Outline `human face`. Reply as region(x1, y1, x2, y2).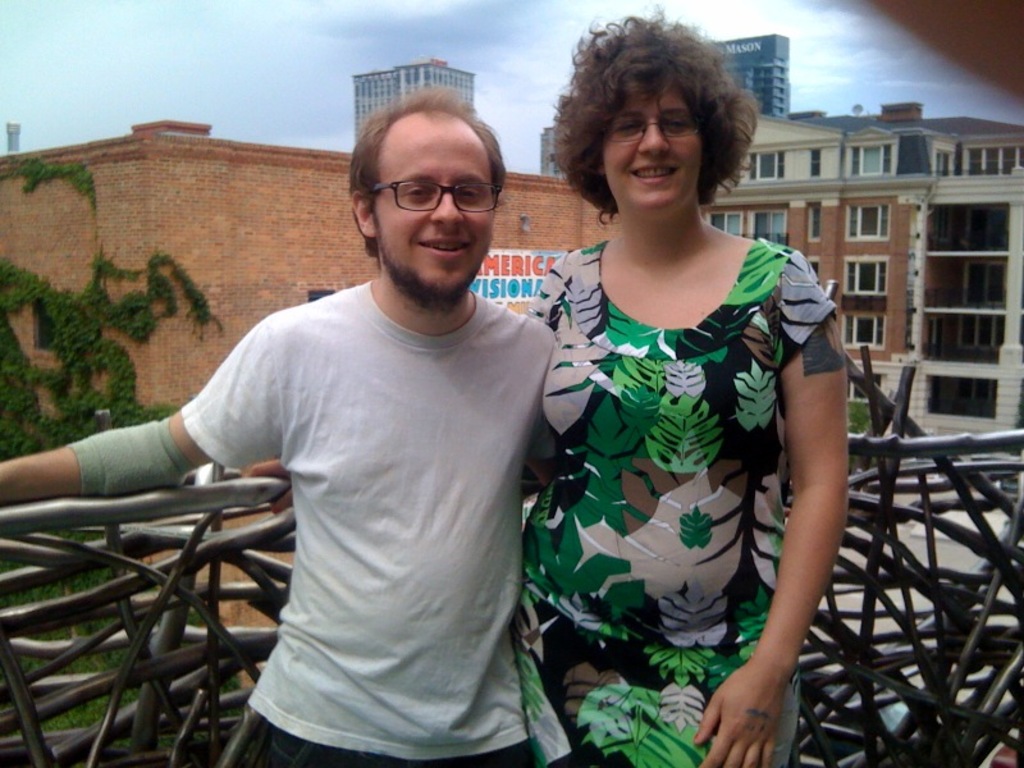
region(600, 78, 718, 228).
